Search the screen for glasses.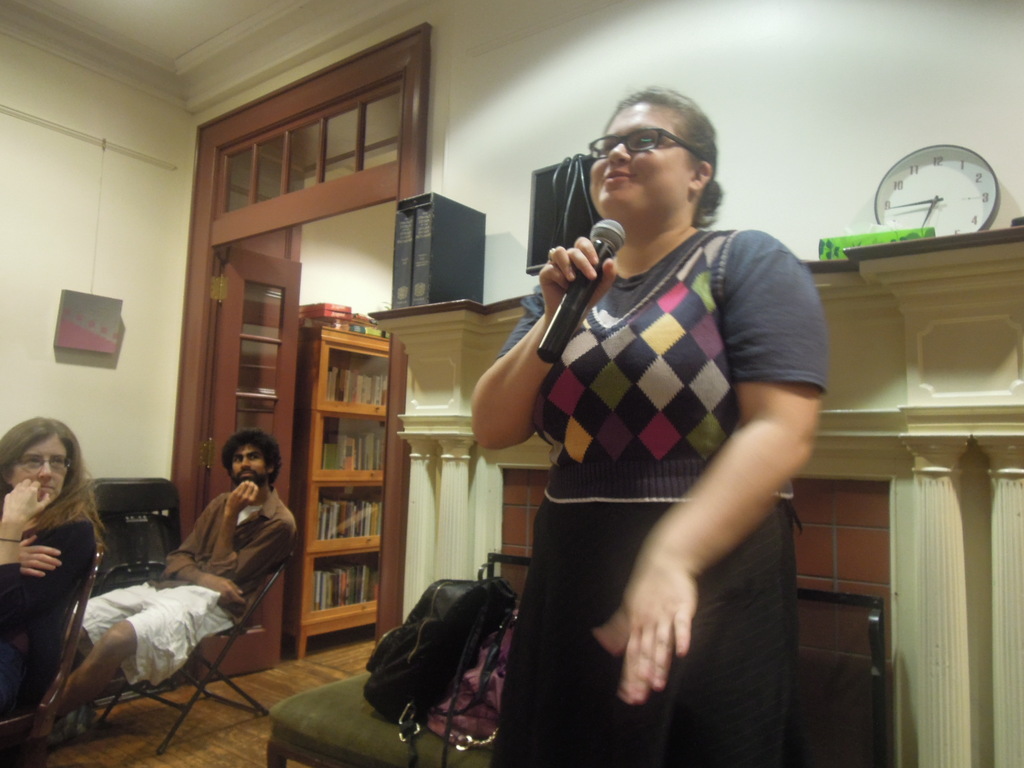
Found at left=590, top=124, right=714, bottom=168.
